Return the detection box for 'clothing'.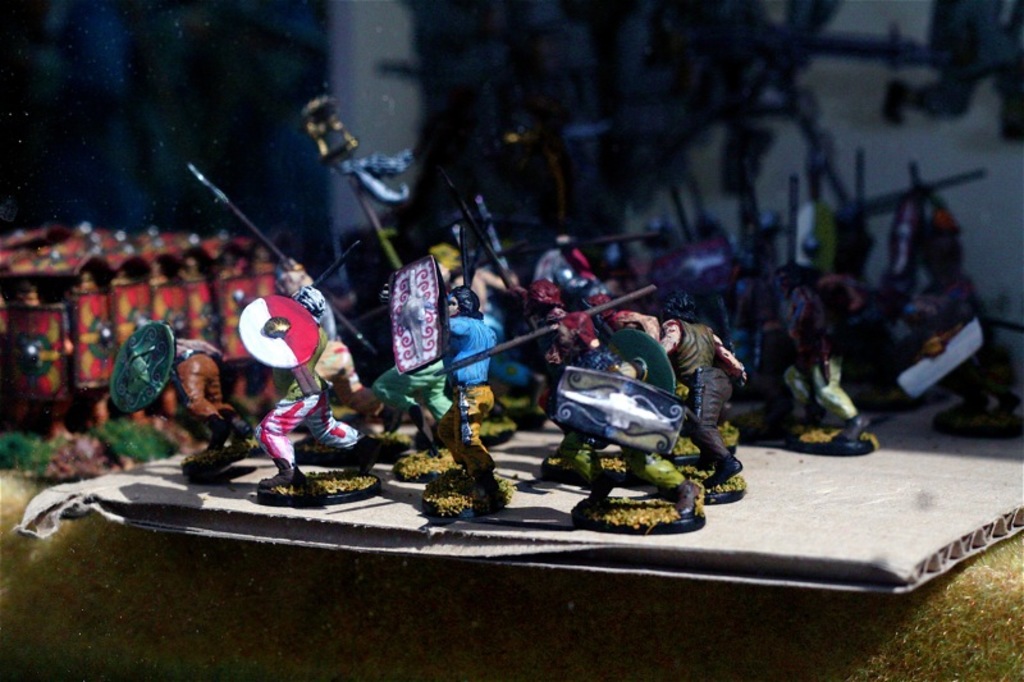
[x1=444, y1=315, x2=497, y2=463].
